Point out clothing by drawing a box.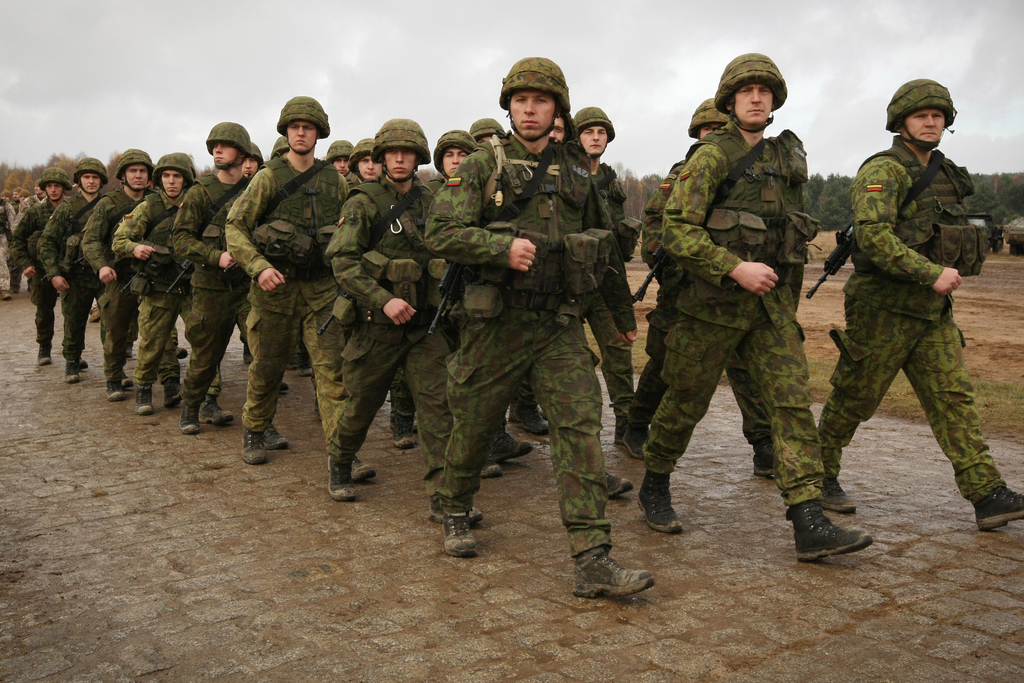
left=579, top=161, right=641, bottom=428.
